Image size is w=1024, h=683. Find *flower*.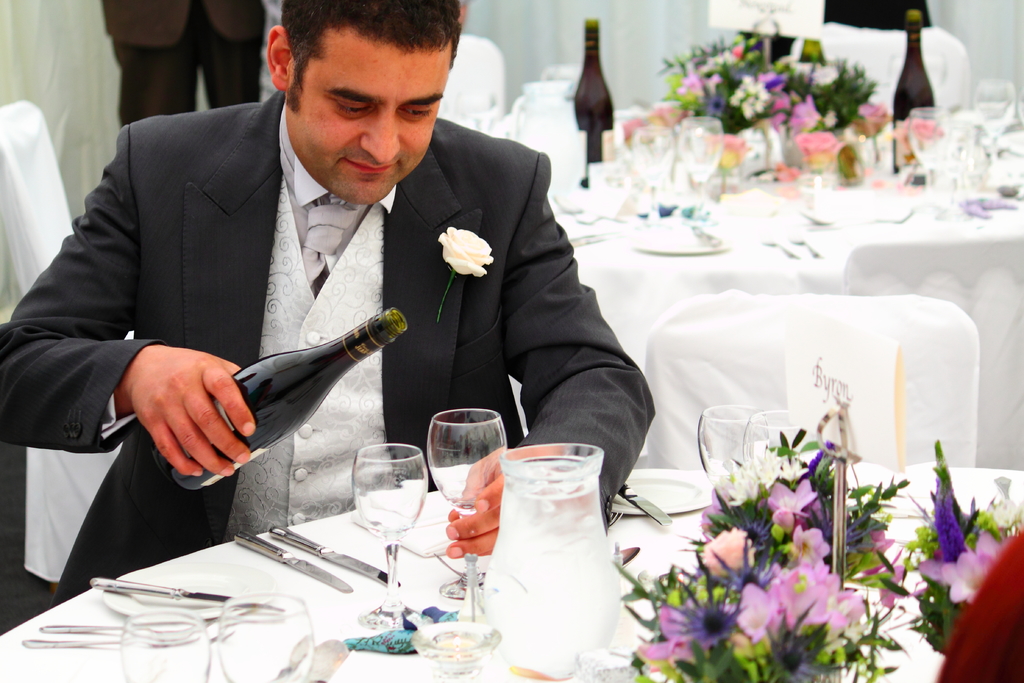
region(892, 115, 932, 156).
